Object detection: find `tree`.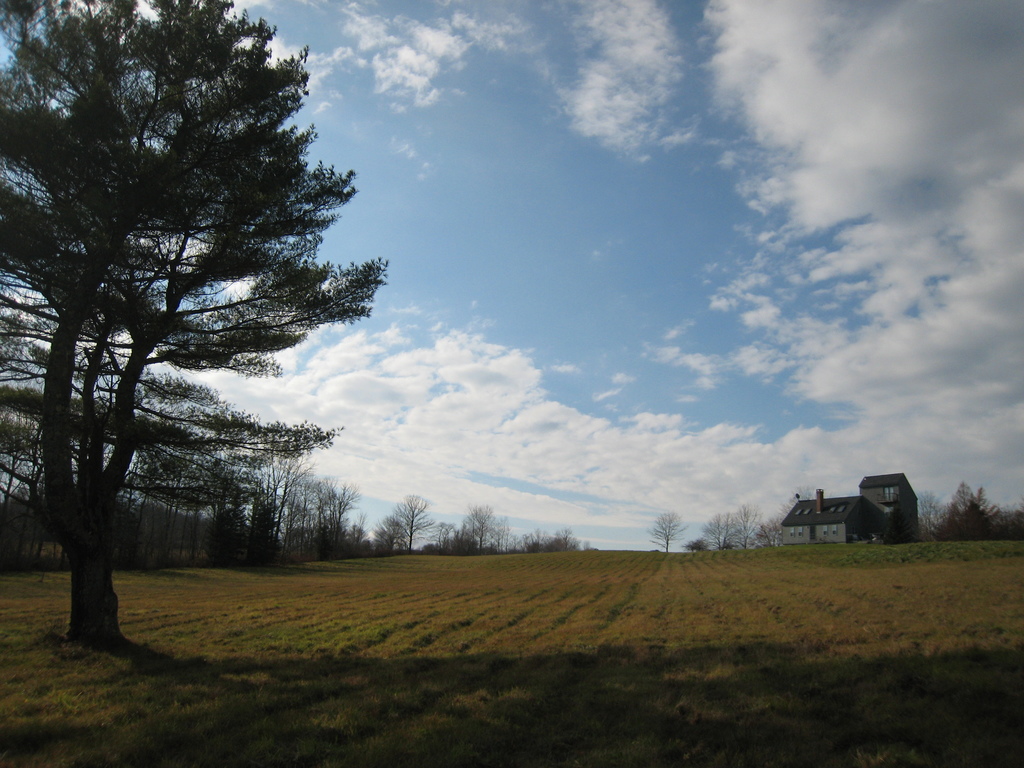
{"x1": 429, "y1": 521, "x2": 460, "y2": 551}.
